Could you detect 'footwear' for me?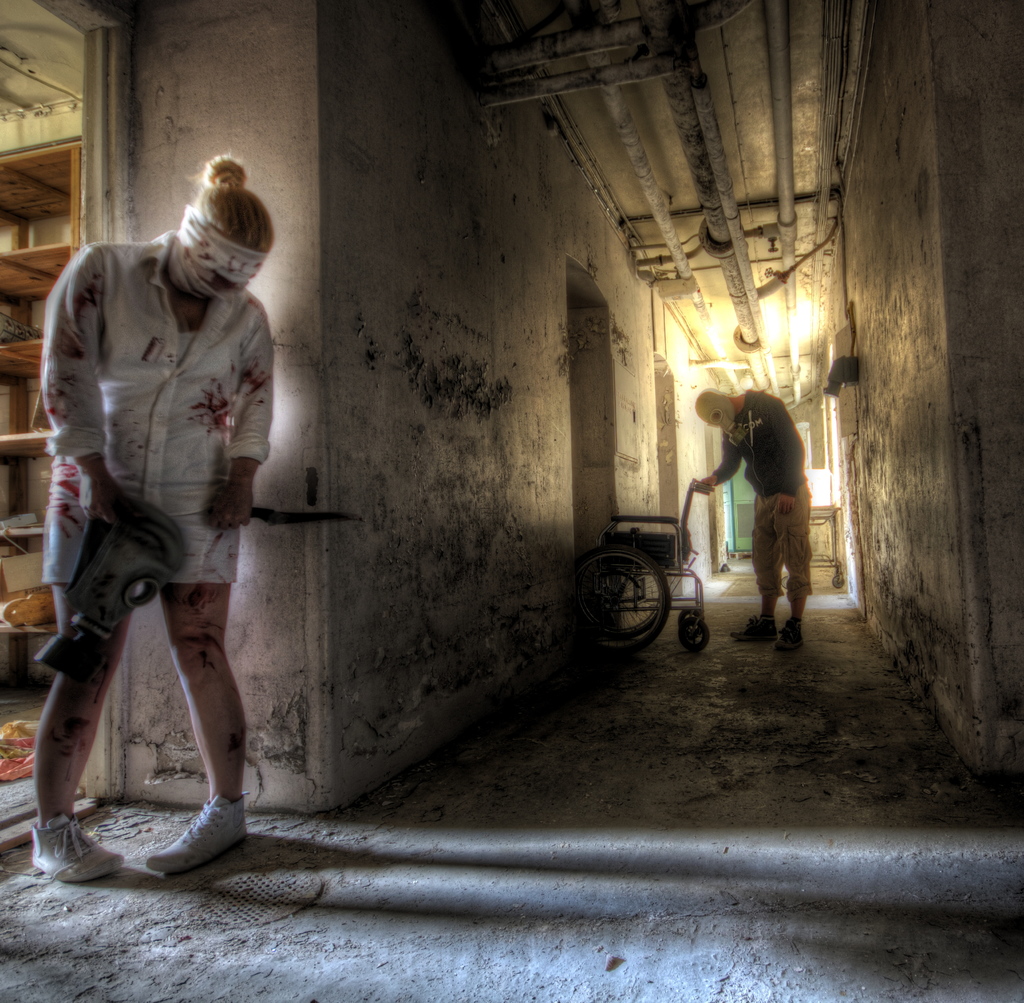
Detection result: BBox(731, 611, 779, 642).
